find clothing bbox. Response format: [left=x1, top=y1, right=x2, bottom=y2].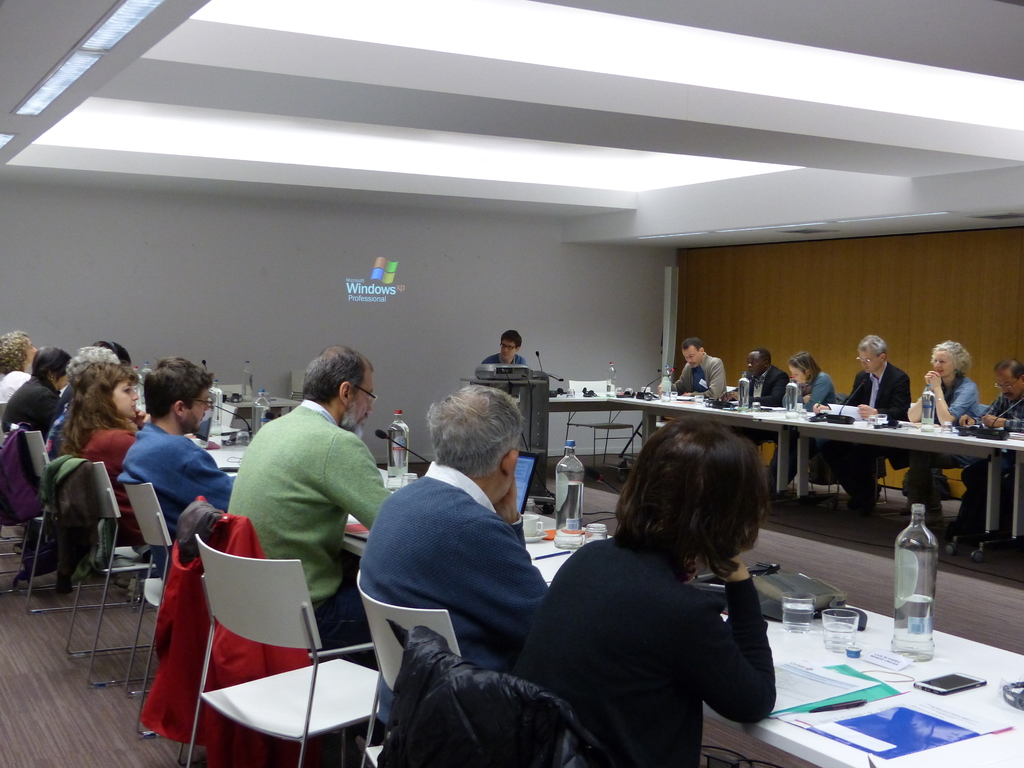
[left=356, top=461, right=549, bottom=725].
